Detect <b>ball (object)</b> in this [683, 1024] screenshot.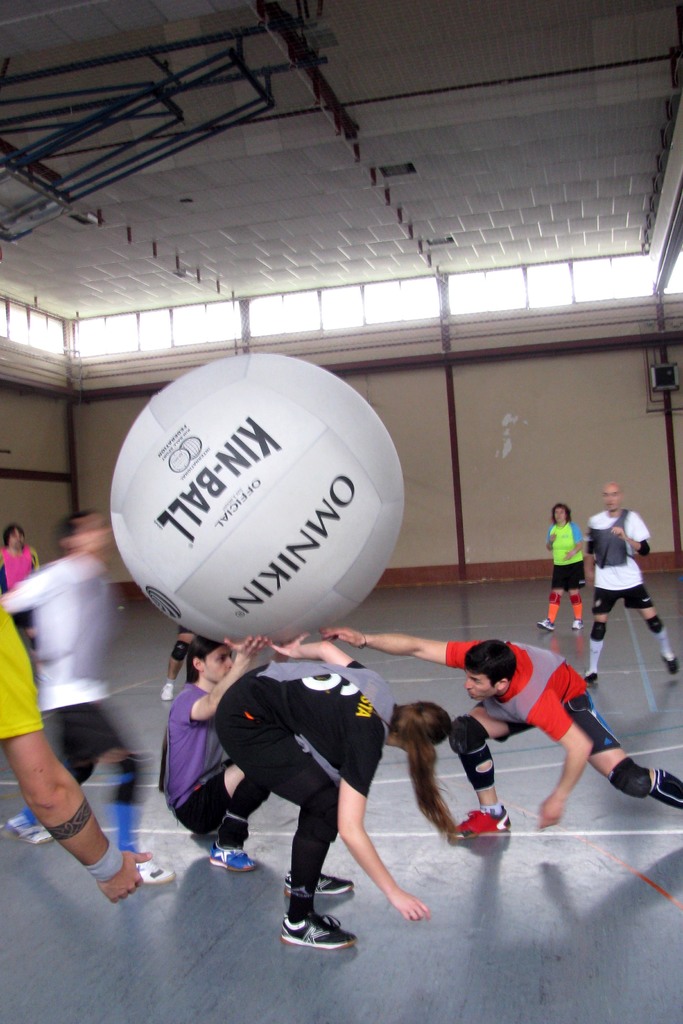
Detection: 114, 353, 408, 653.
